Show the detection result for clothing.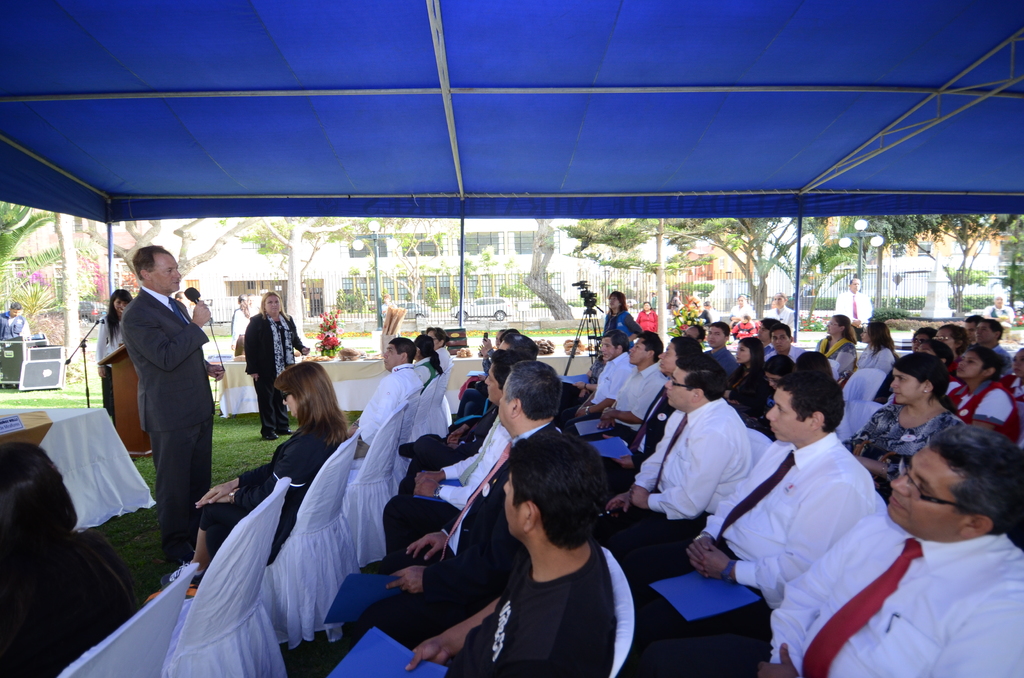
99:251:215:572.
